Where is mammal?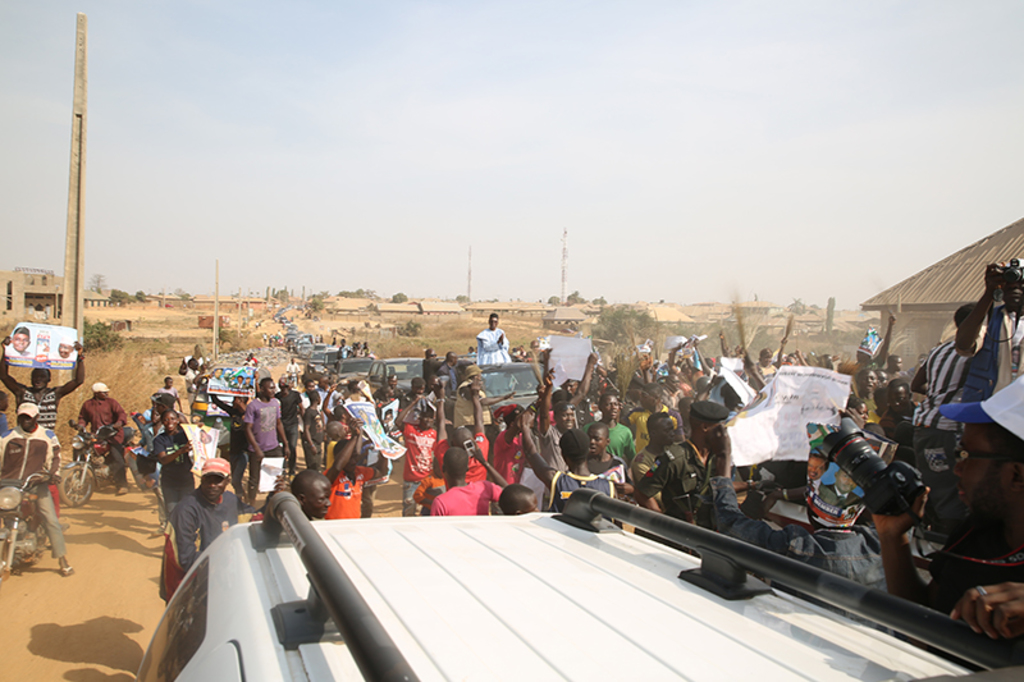
crop(394, 388, 435, 513).
